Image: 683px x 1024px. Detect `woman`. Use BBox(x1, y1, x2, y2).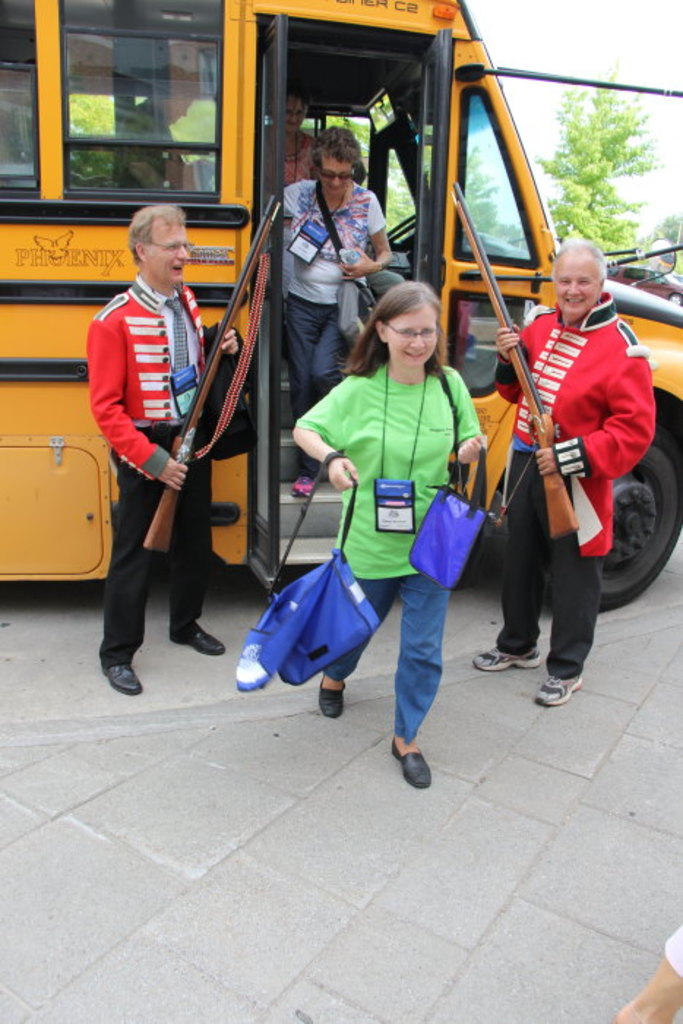
BBox(281, 130, 410, 502).
